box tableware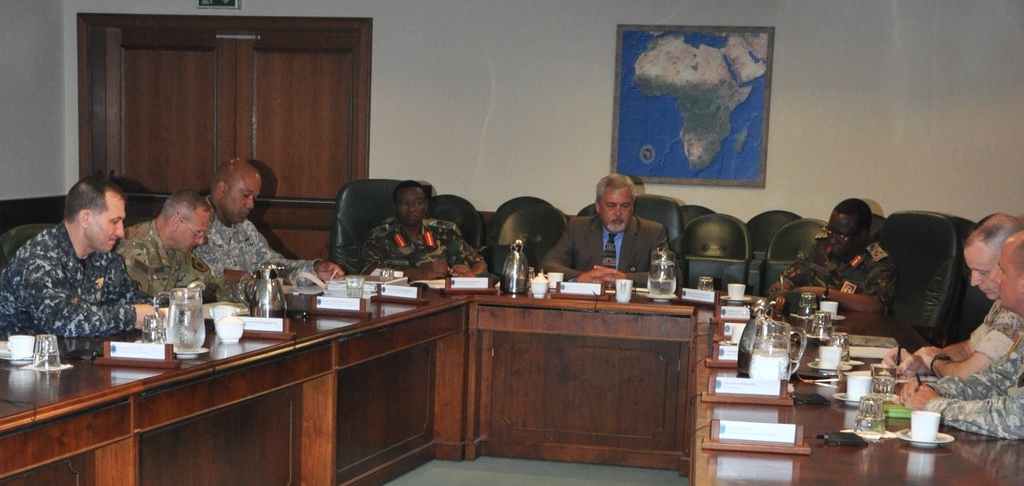
box(849, 357, 863, 365)
